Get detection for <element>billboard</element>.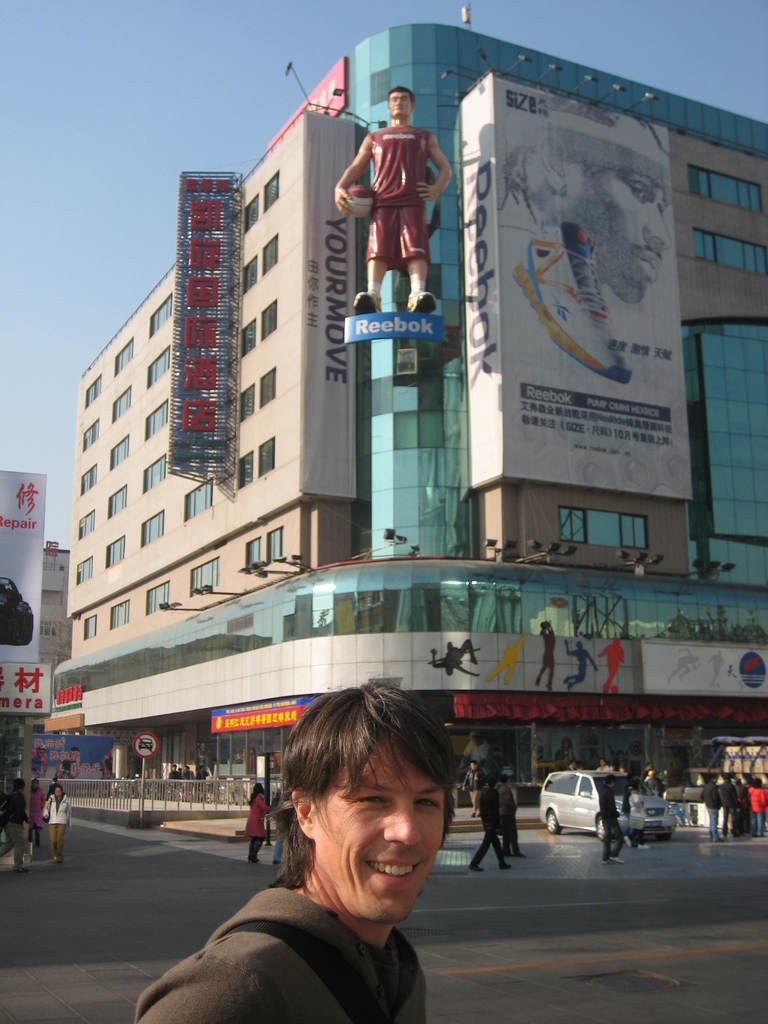
Detection: [left=216, top=710, right=310, bottom=736].
